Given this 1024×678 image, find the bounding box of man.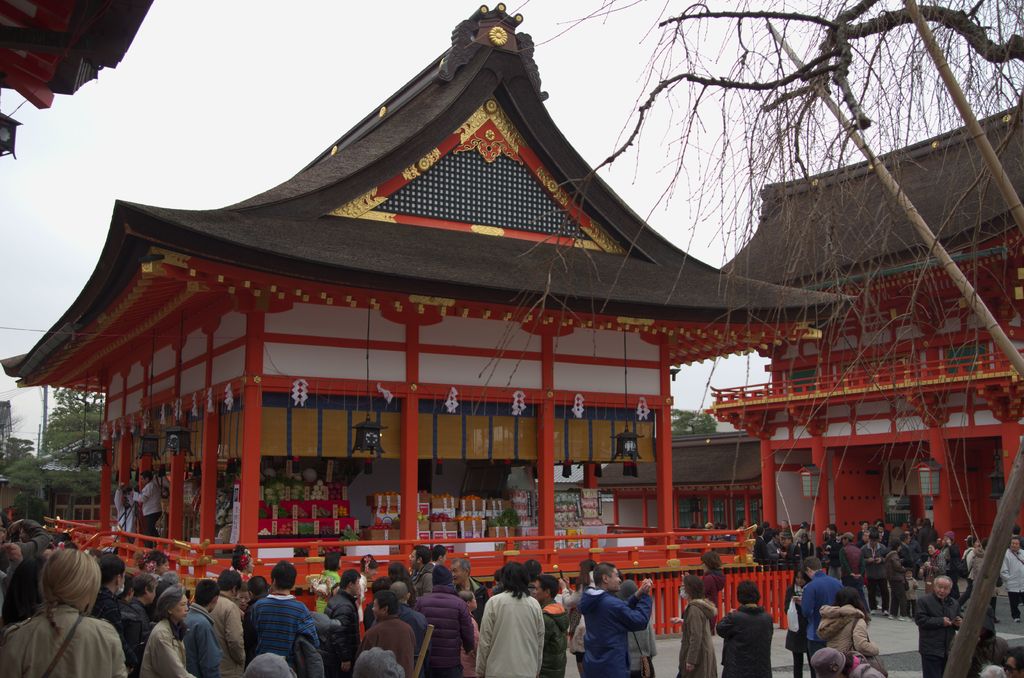
967:611:1008:677.
